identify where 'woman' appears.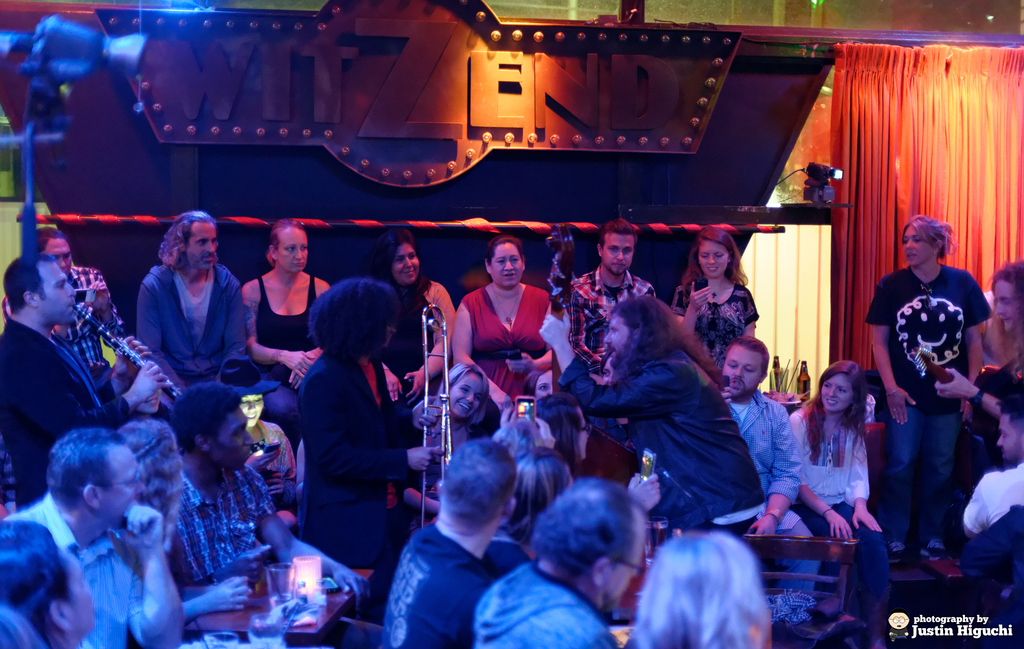
Appears at 0/516/97/648.
